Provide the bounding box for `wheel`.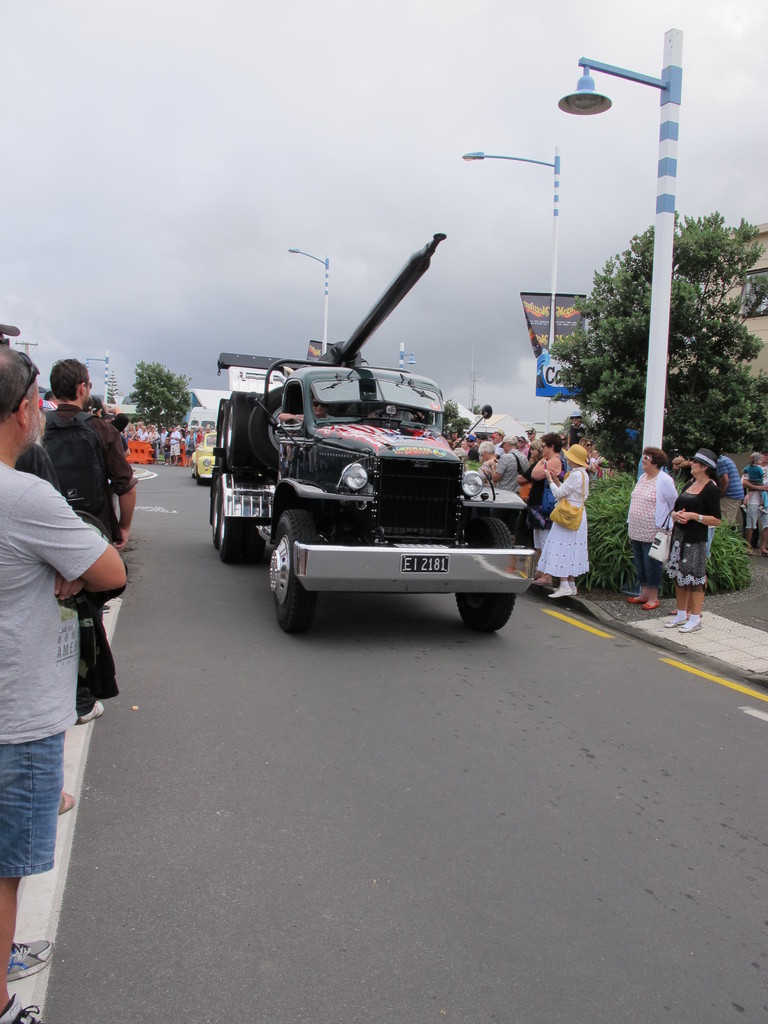
BBox(210, 476, 219, 547).
